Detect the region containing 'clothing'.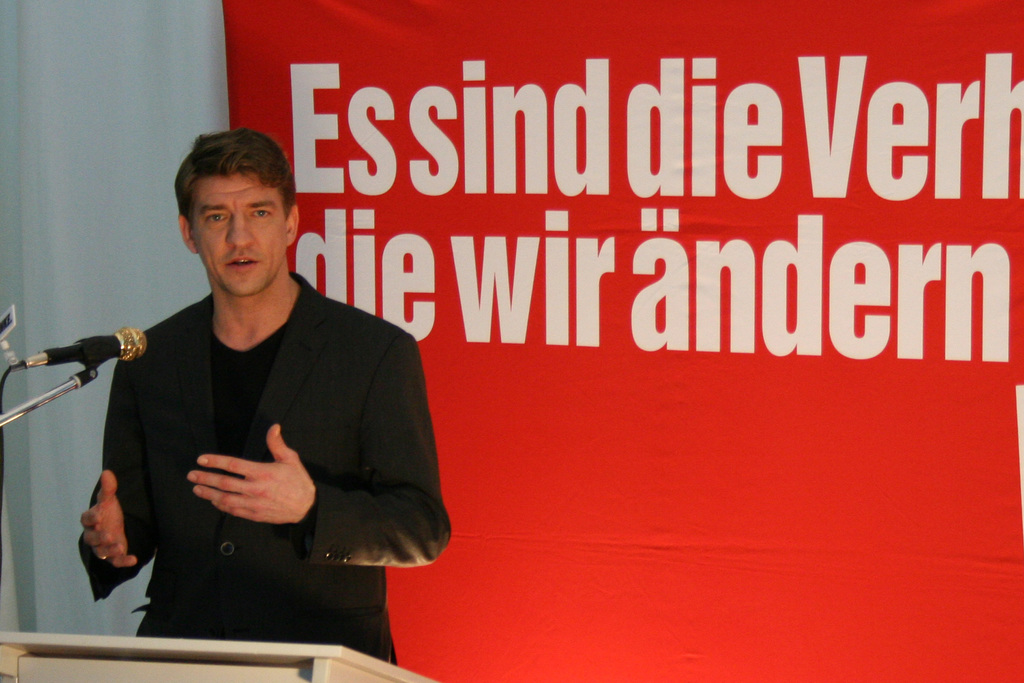
box(54, 238, 419, 638).
